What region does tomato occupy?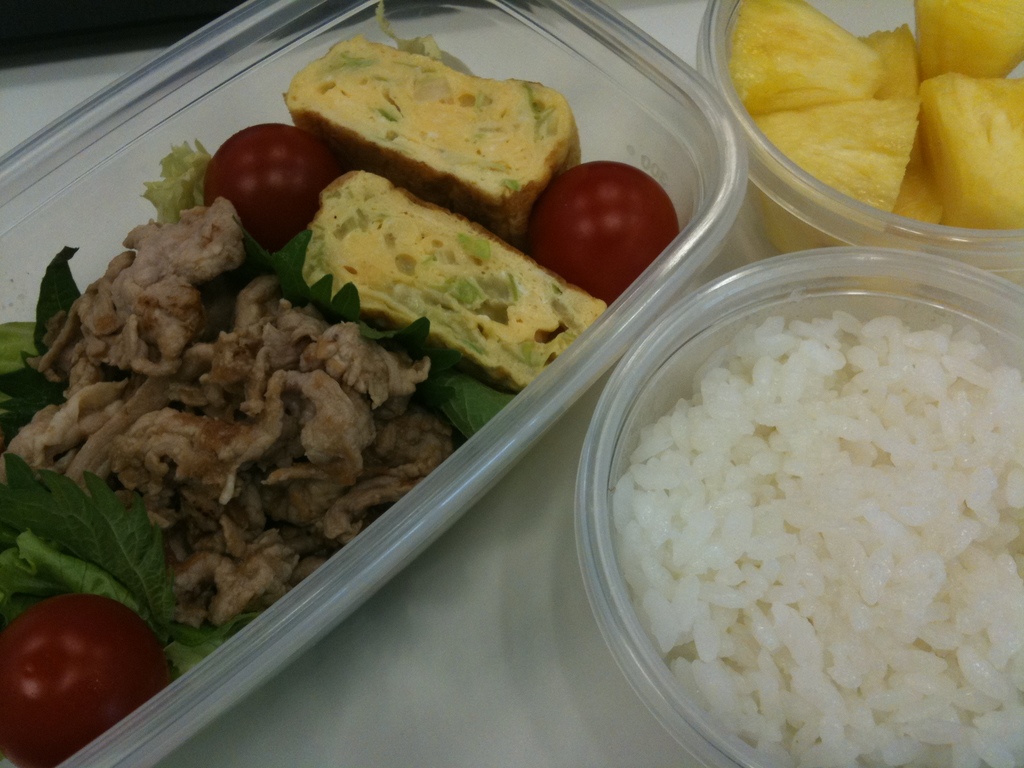
x1=2 y1=590 x2=172 y2=766.
